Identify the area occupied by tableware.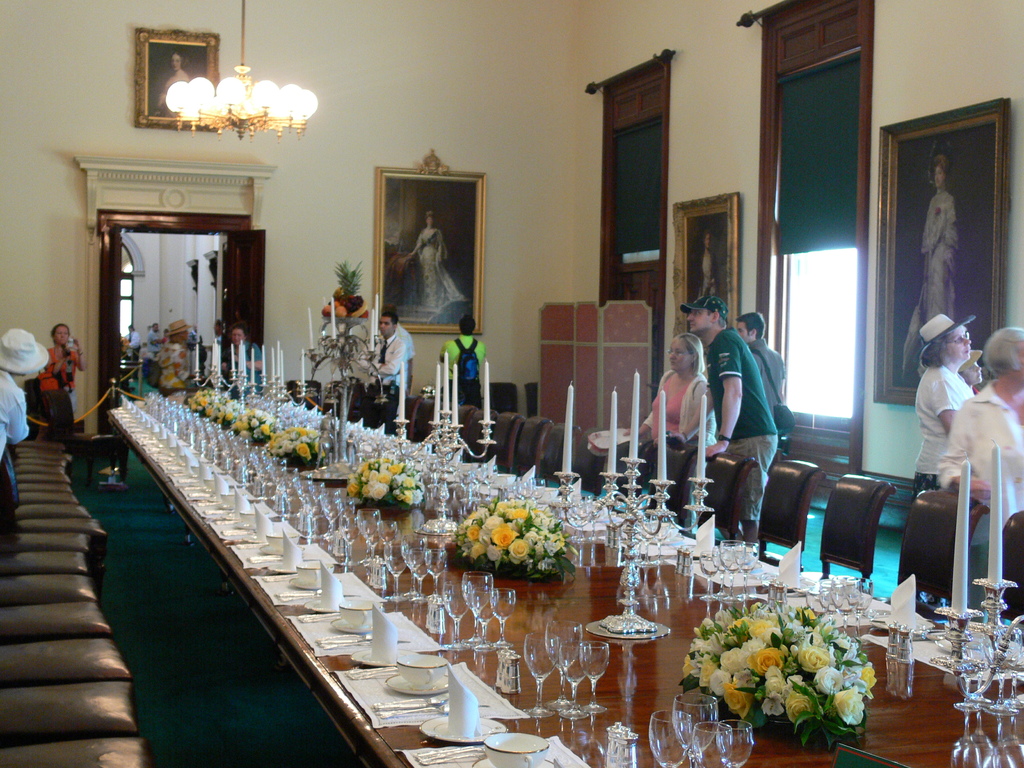
Area: [376,520,398,553].
